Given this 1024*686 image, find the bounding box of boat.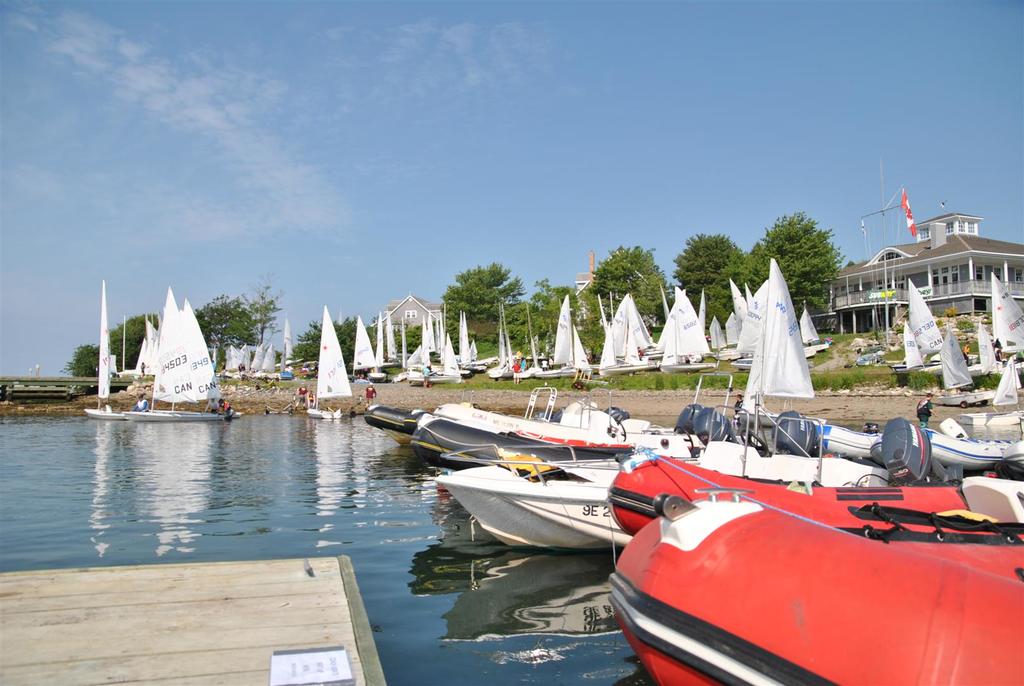
[455,311,488,369].
